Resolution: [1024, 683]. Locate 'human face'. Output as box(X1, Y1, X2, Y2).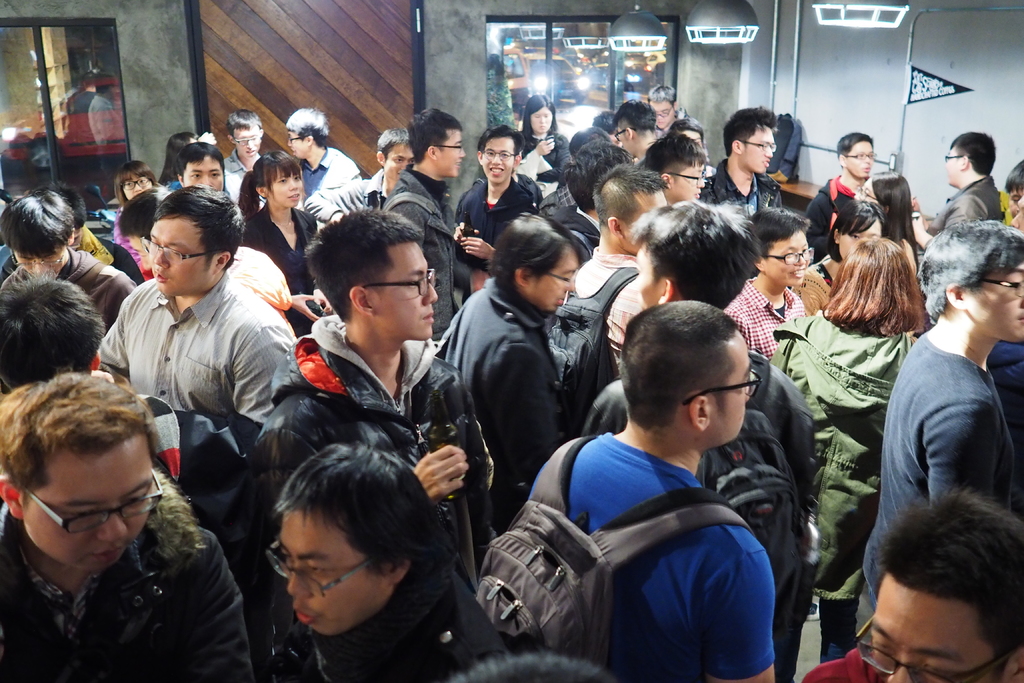
box(838, 215, 882, 259).
